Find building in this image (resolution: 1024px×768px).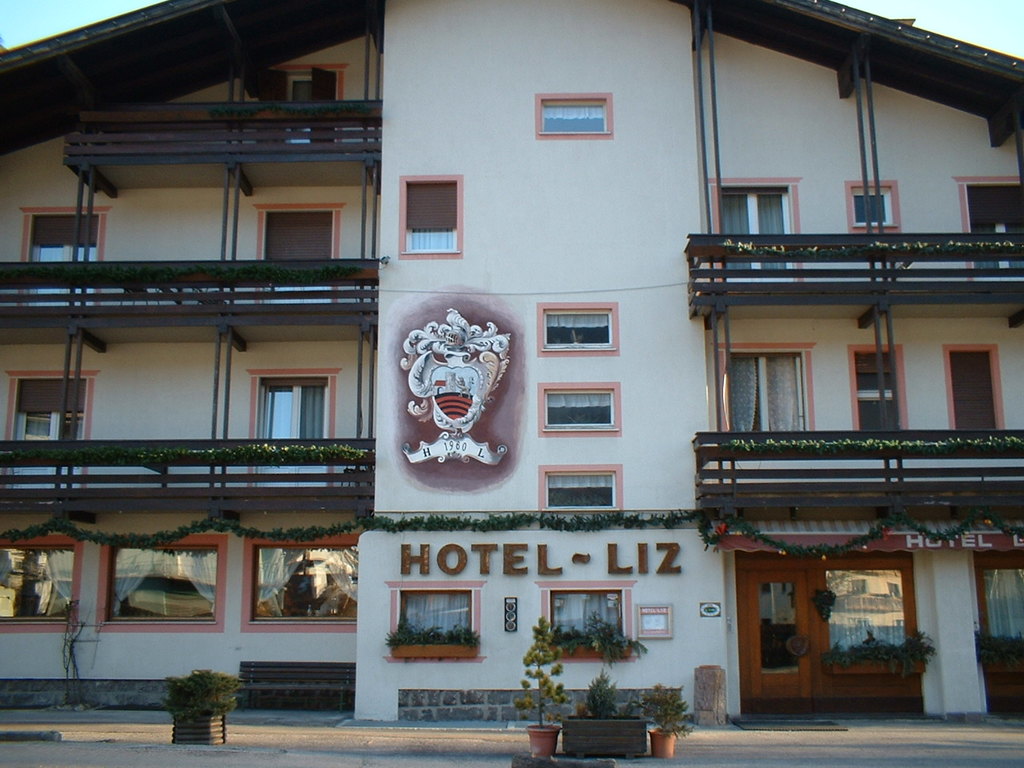
Rect(0, 6, 1023, 724).
